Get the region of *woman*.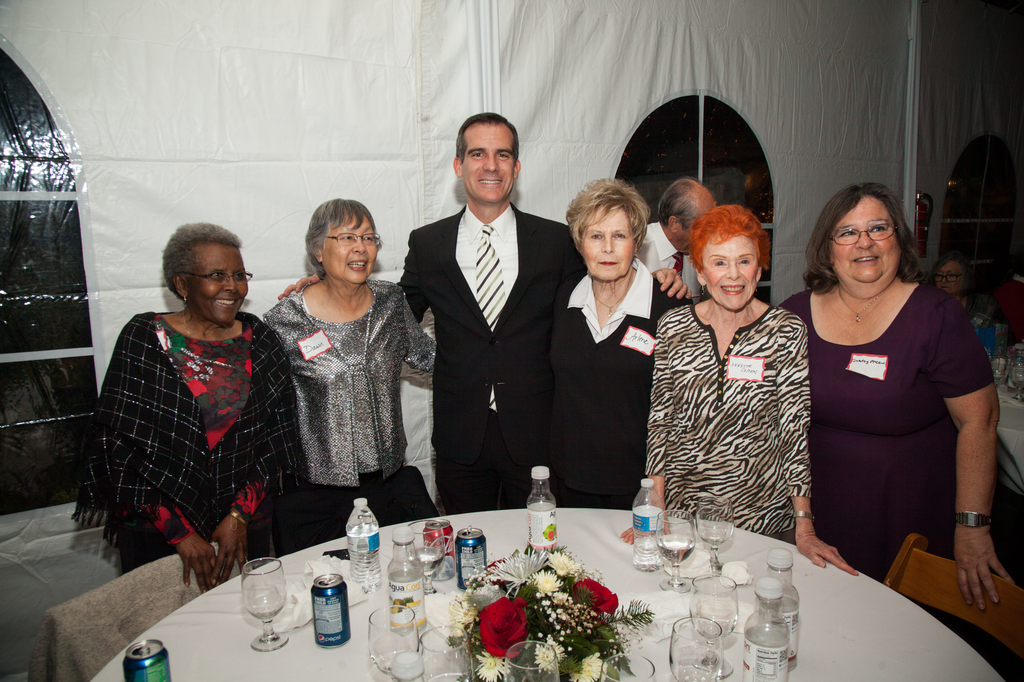
left=636, top=151, right=821, bottom=609.
